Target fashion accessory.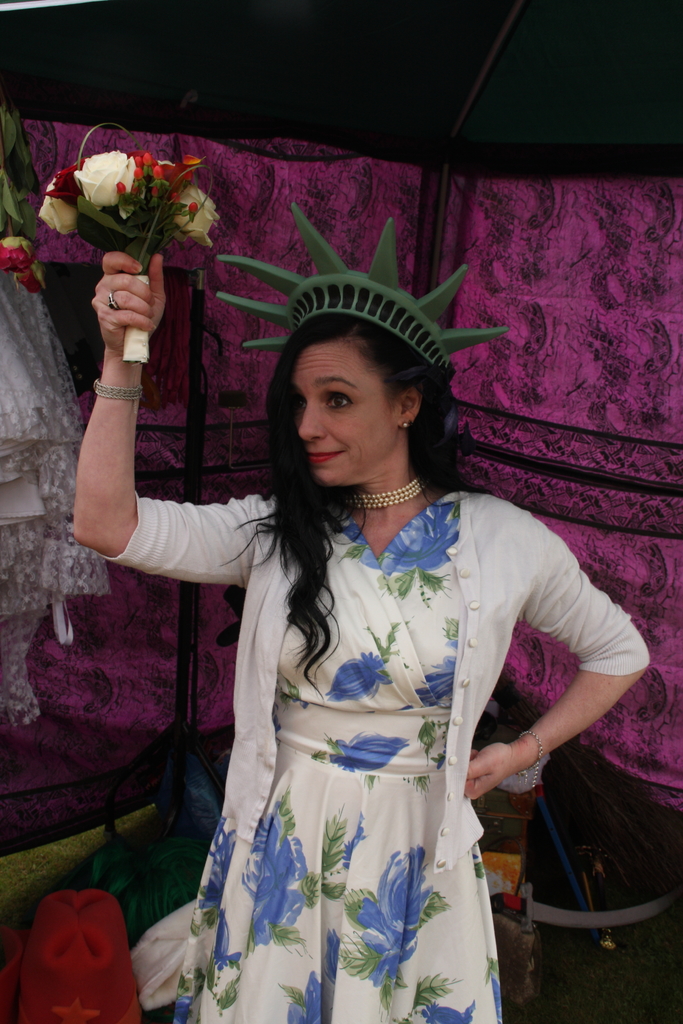
Target region: locate(95, 388, 142, 405).
